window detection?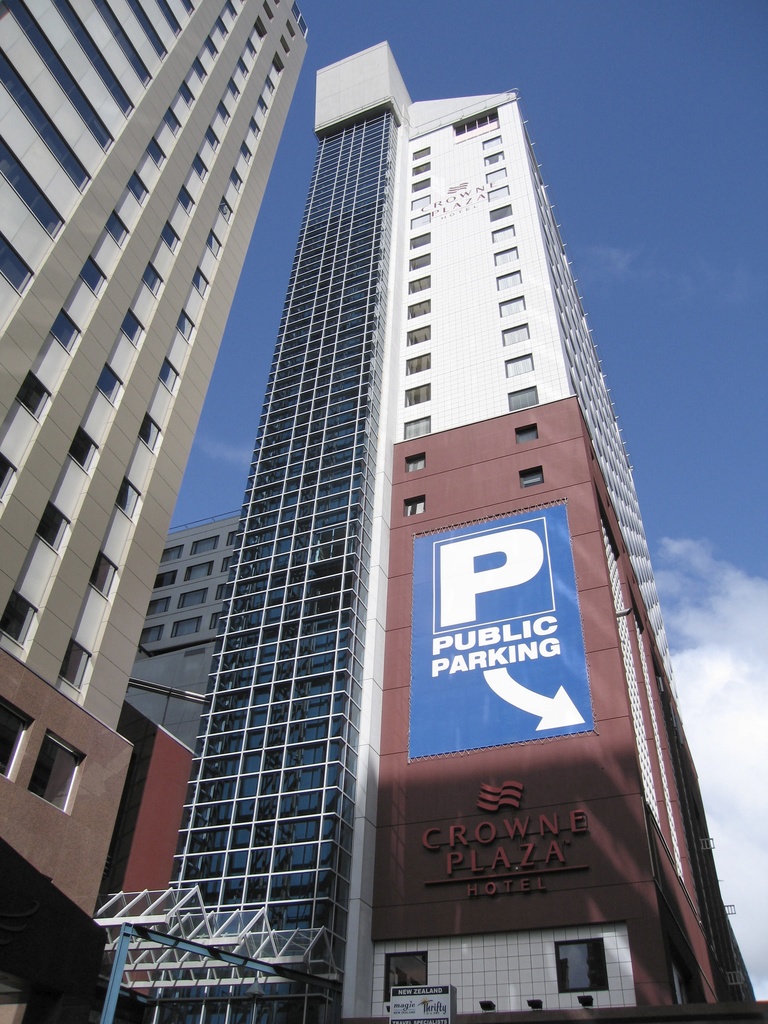
bbox=[177, 586, 209, 607]
